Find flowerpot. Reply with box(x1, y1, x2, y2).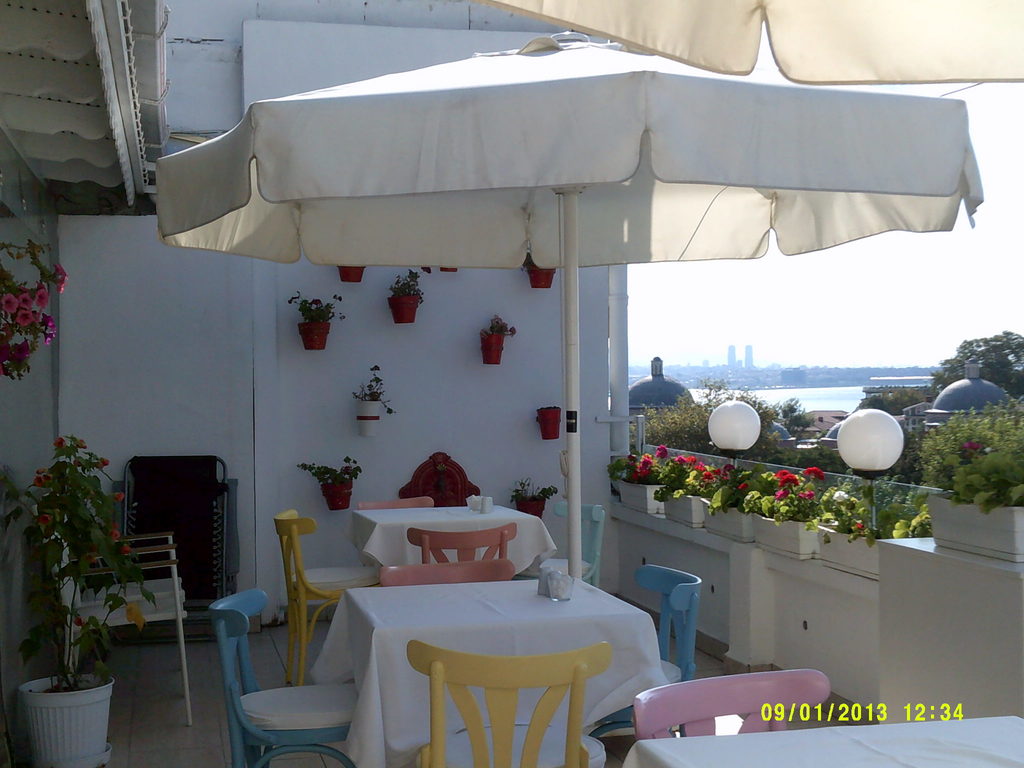
box(525, 254, 554, 288).
